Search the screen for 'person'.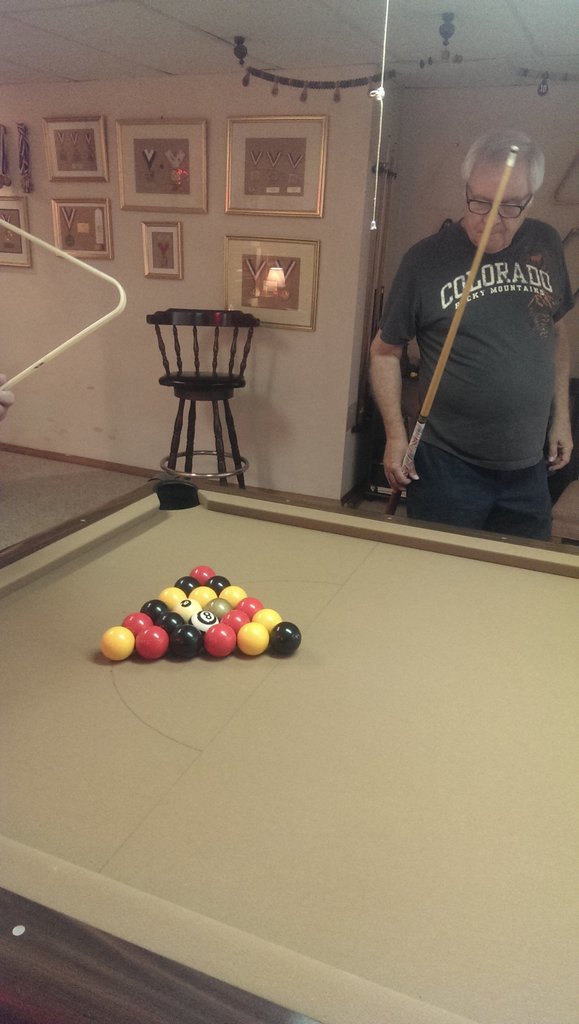
Found at bbox=[379, 116, 568, 543].
